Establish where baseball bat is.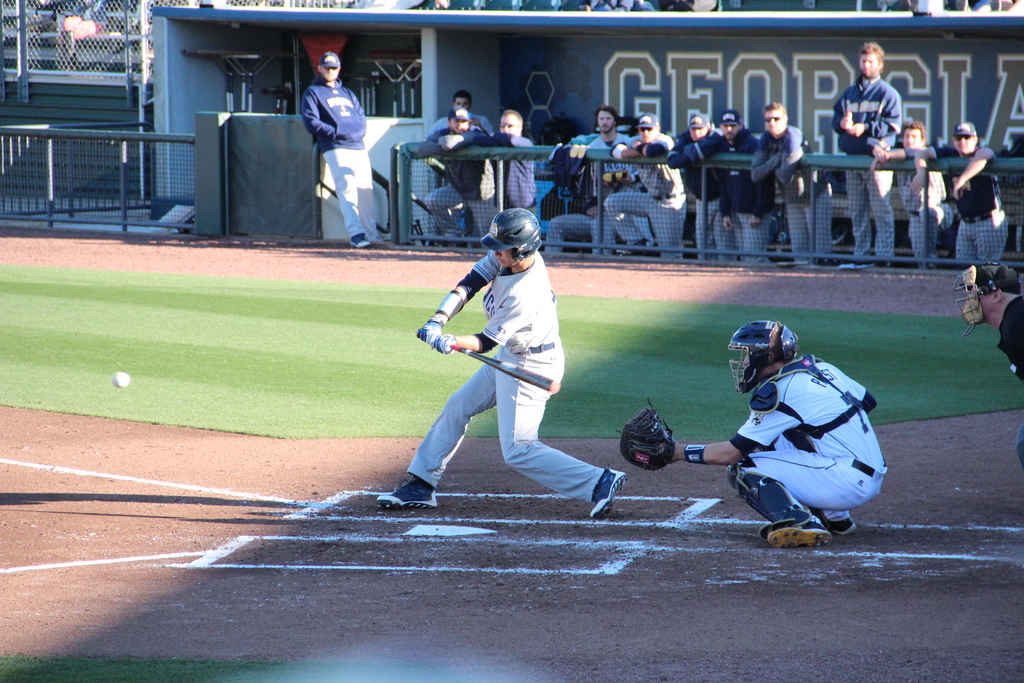
Established at (x1=447, y1=340, x2=562, y2=397).
